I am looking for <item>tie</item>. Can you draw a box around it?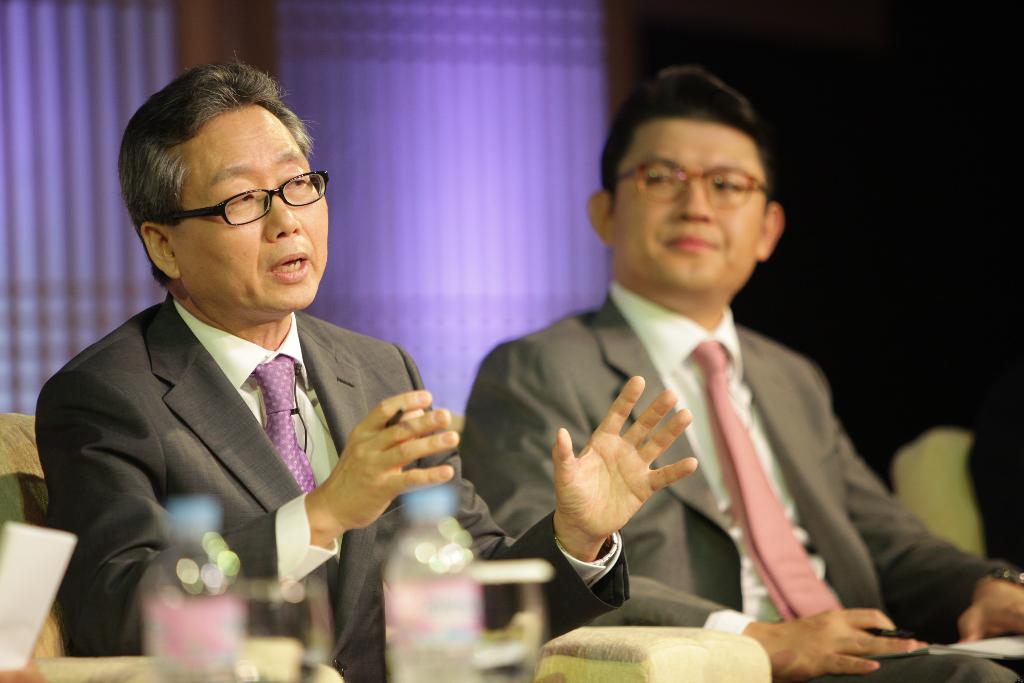
Sure, the bounding box is (250, 353, 319, 500).
